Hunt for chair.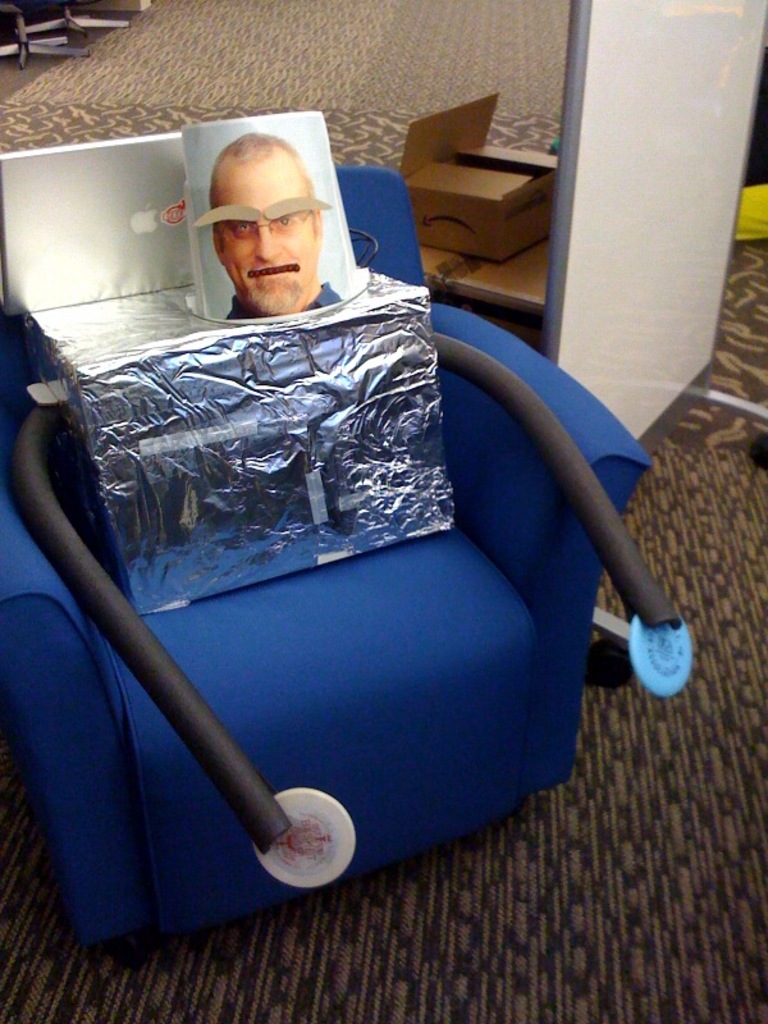
Hunted down at 9,155,669,906.
